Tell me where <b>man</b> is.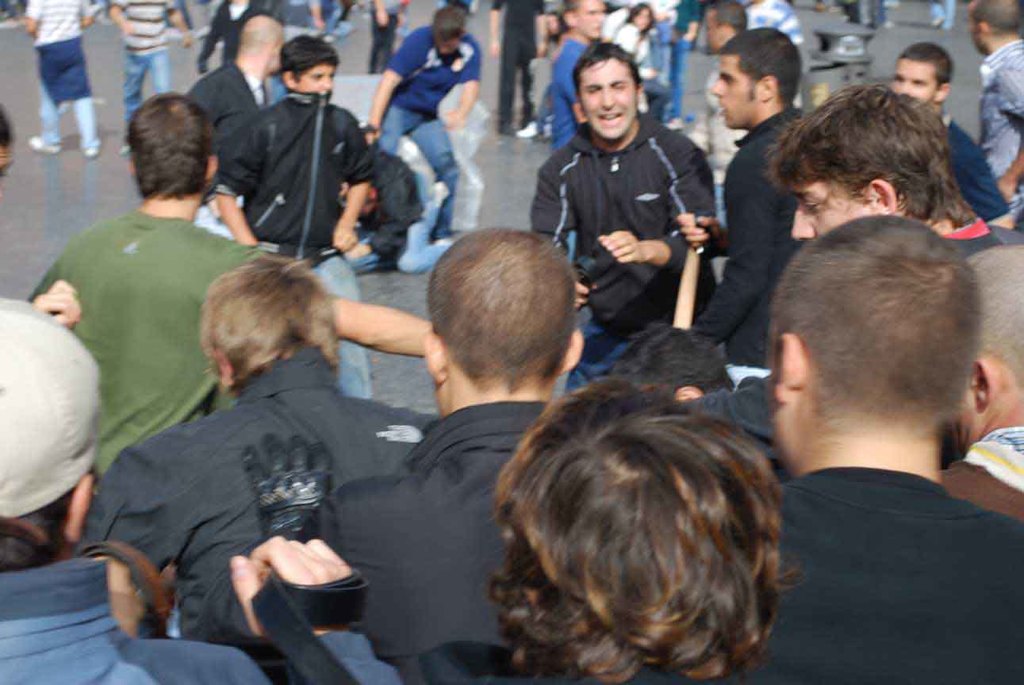
<b>man</b> is at [108, 0, 194, 159].
